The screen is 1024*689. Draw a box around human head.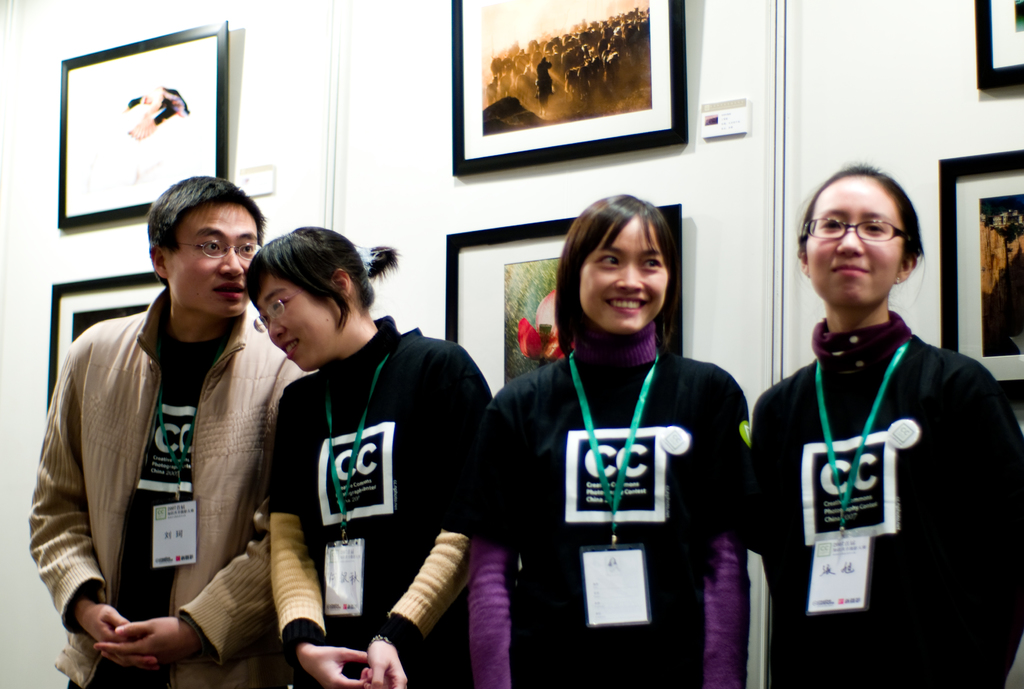
(left=147, top=175, right=262, bottom=320).
